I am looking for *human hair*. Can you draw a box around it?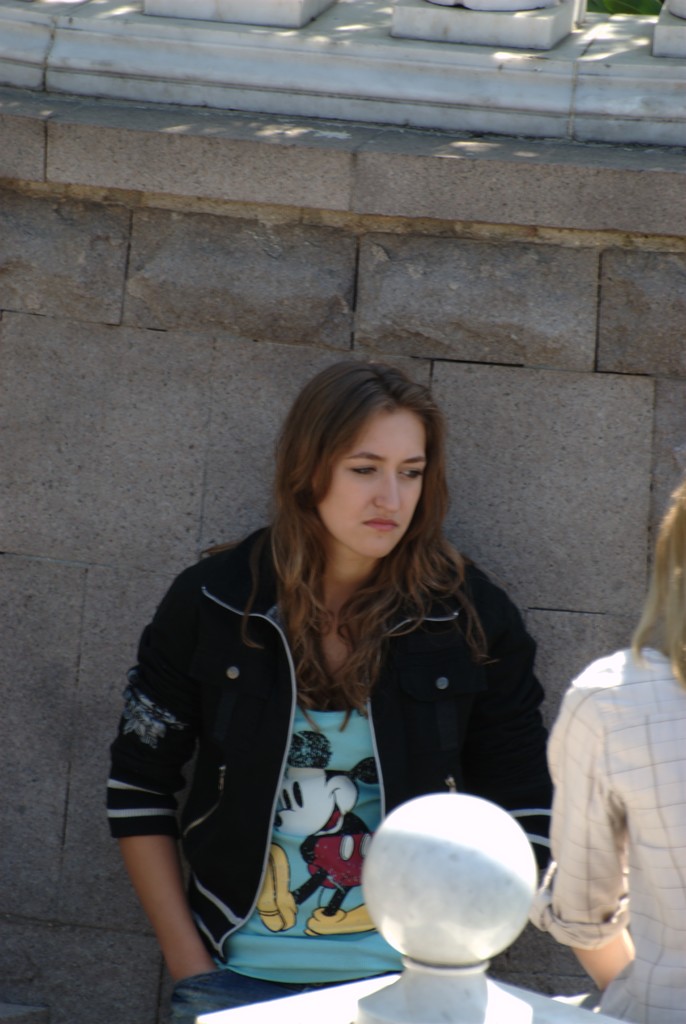
Sure, the bounding box is [632, 463, 685, 684].
